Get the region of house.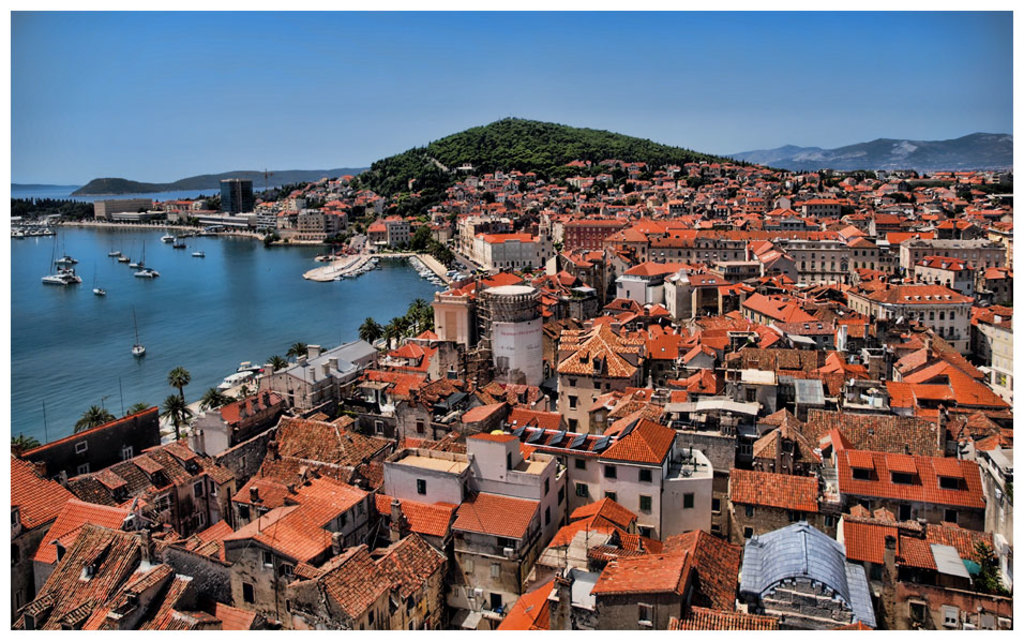
{"left": 89, "top": 195, "right": 154, "bottom": 222}.
